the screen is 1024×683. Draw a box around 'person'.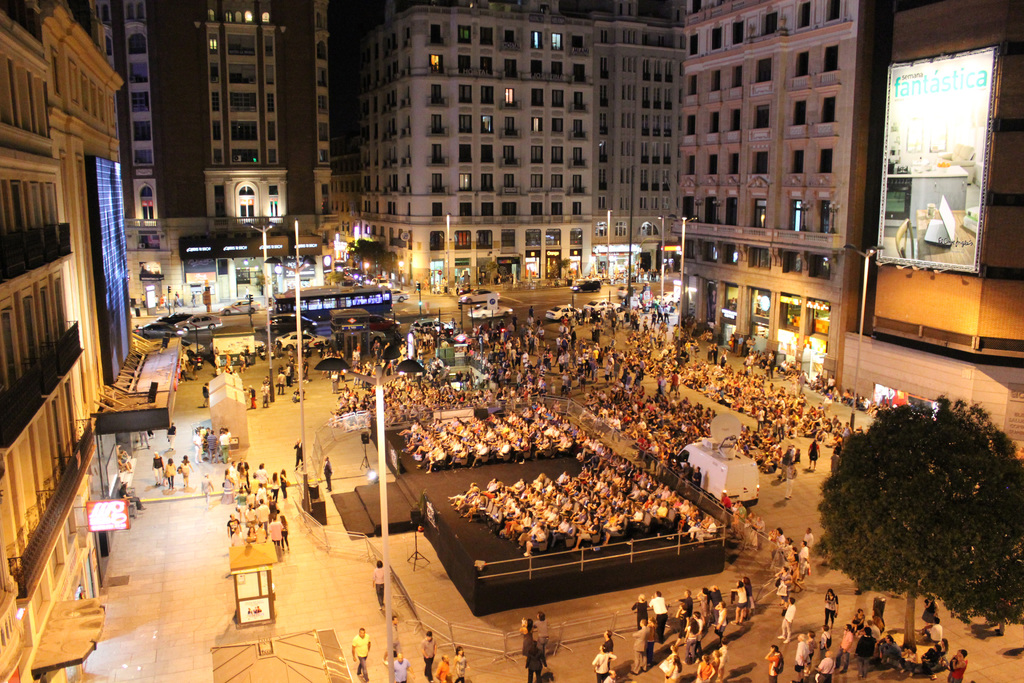
BBox(191, 432, 211, 460).
